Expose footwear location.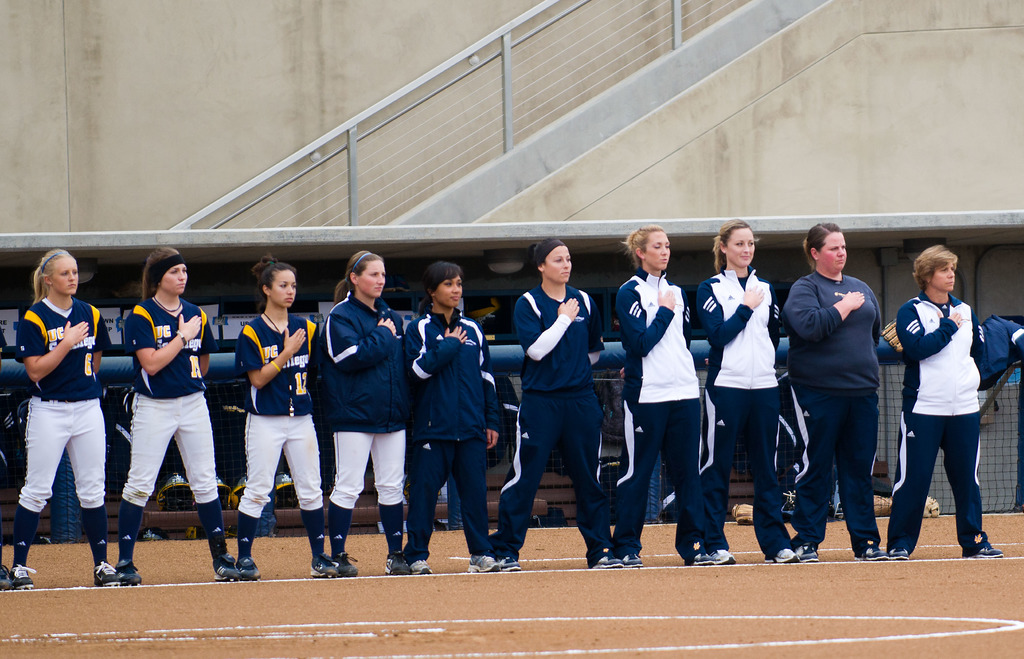
Exposed at [left=499, top=547, right=518, bottom=576].
